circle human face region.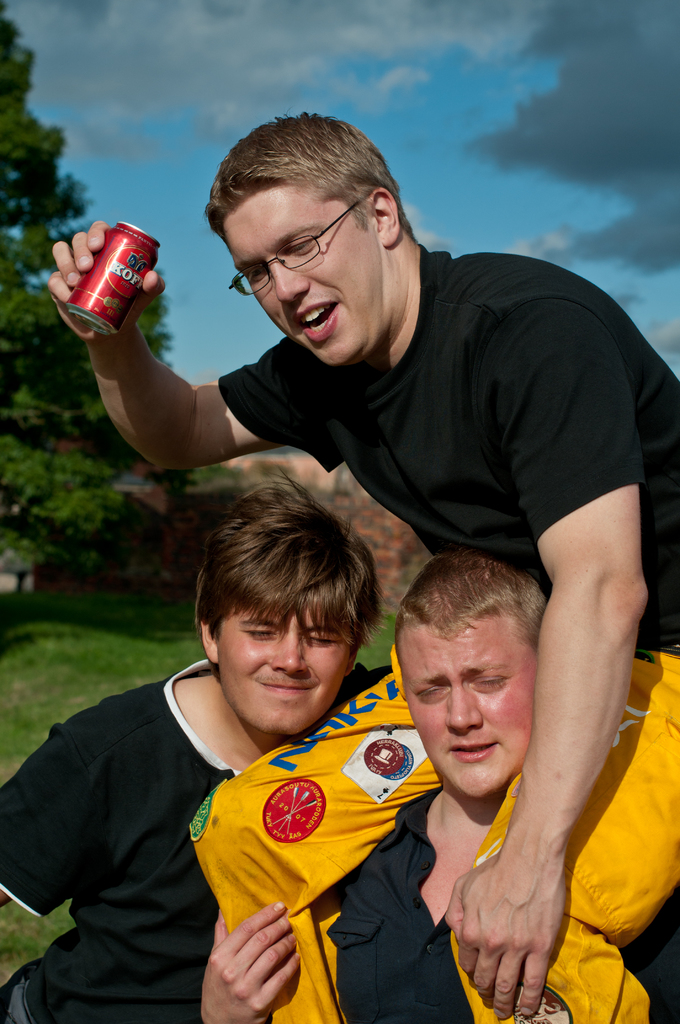
Region: [left=395, top=630, right=539, bottom=809].
